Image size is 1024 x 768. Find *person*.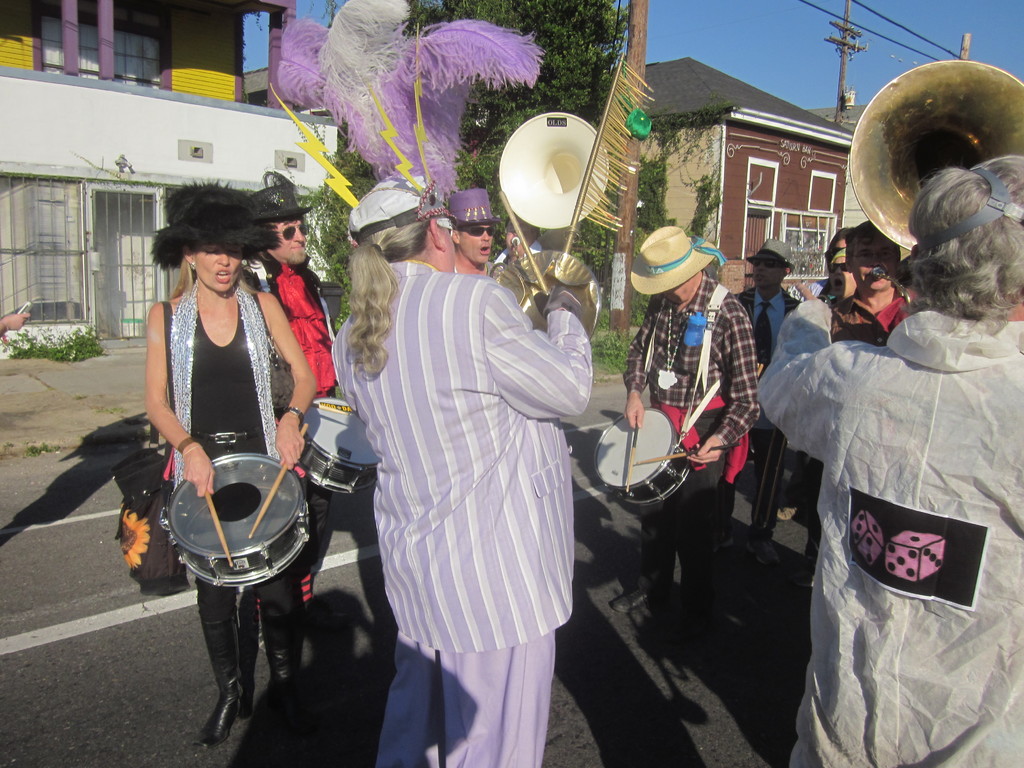
<bbox>599, 232, 784, 624</bbox>.
